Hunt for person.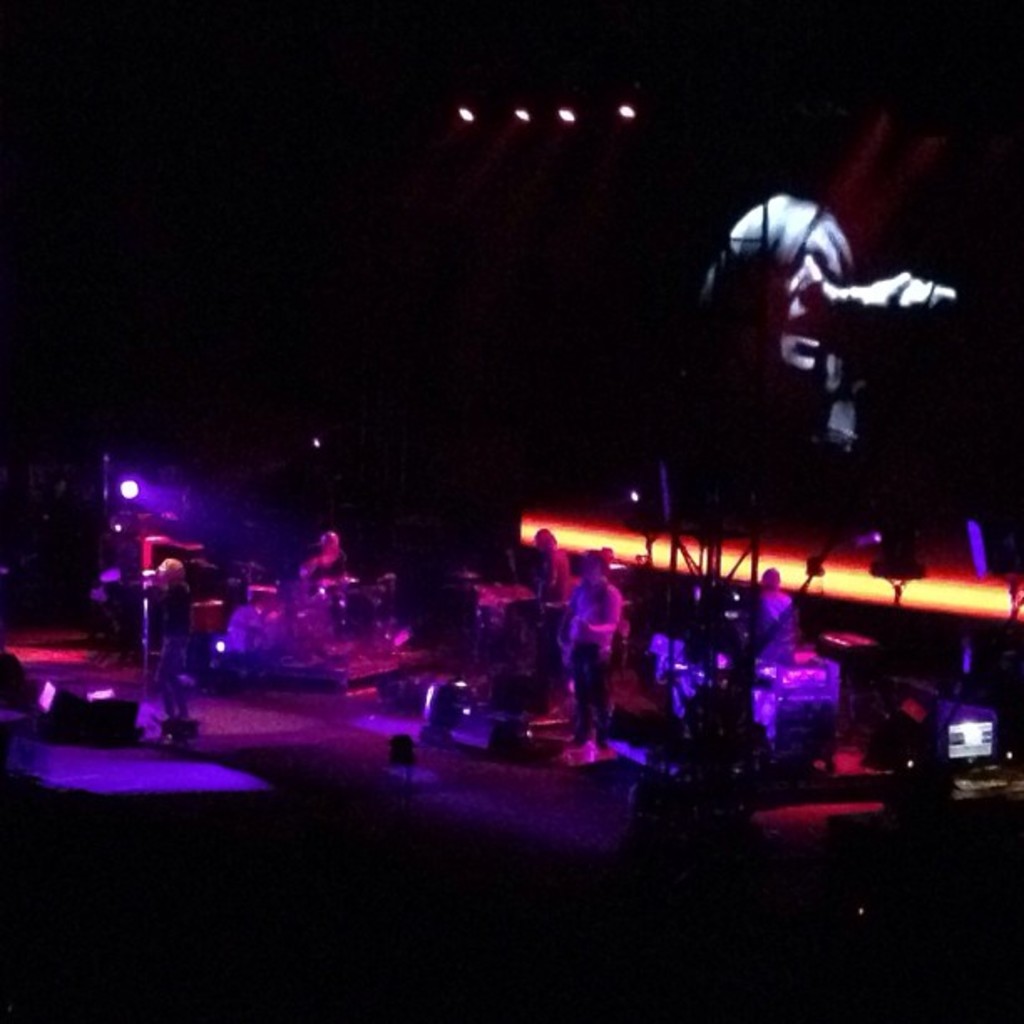
Hunted down at 156 559 192 714.
